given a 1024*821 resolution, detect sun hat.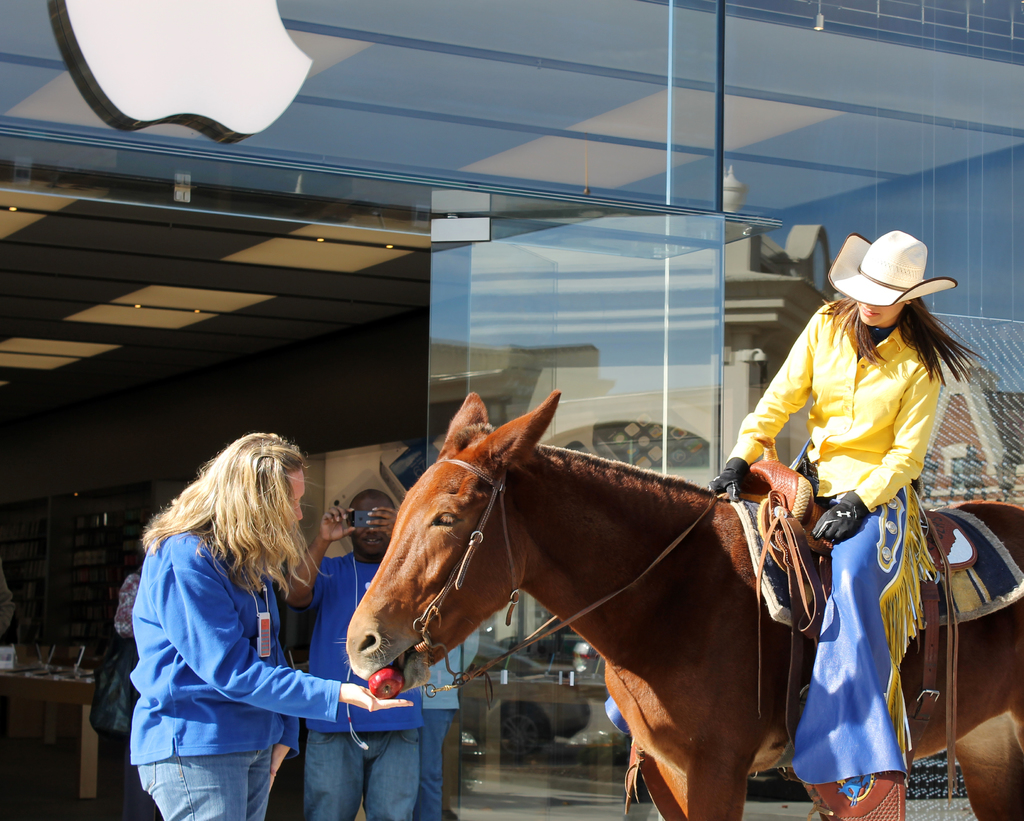
825:230:959:318.
